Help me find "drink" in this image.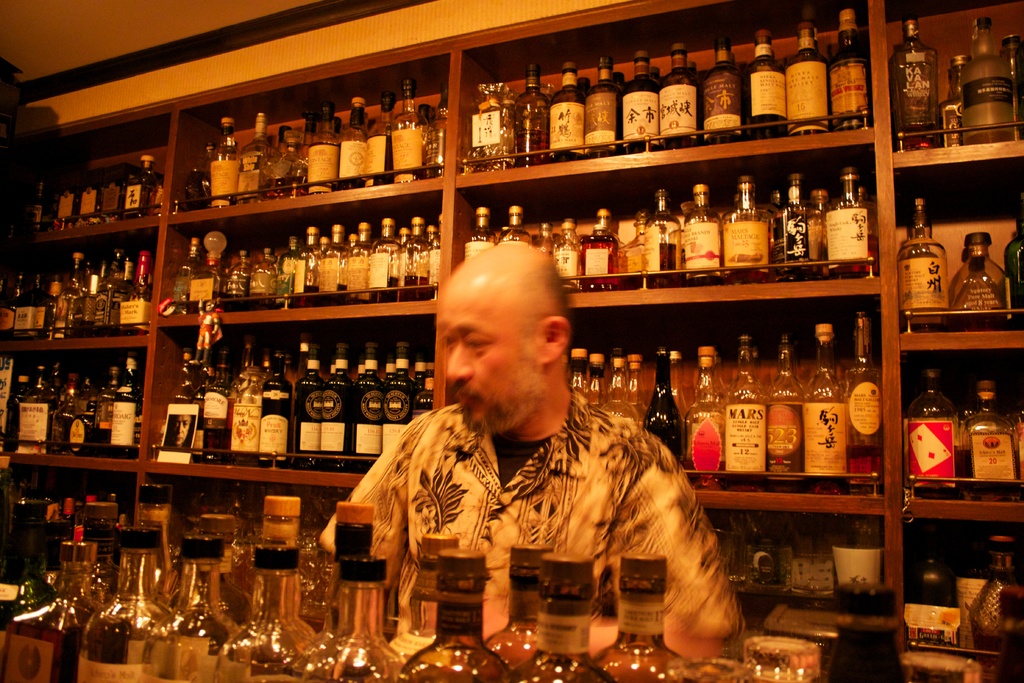
Found it: (348, 343, 383, 471).
